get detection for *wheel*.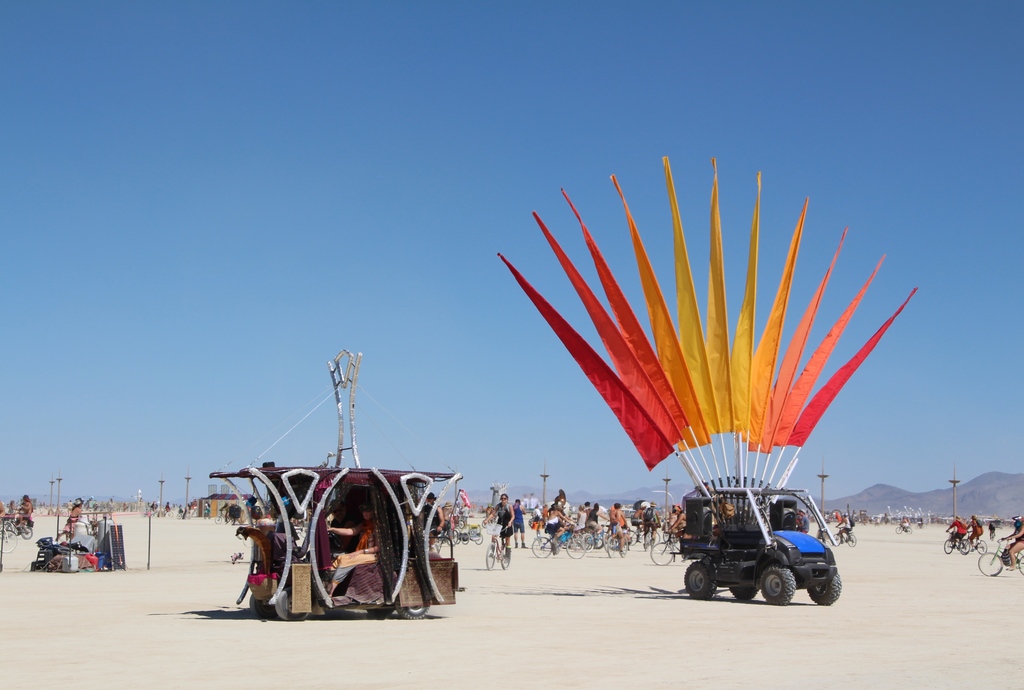
Detection: bbox=[989, 534, 995, 538].
